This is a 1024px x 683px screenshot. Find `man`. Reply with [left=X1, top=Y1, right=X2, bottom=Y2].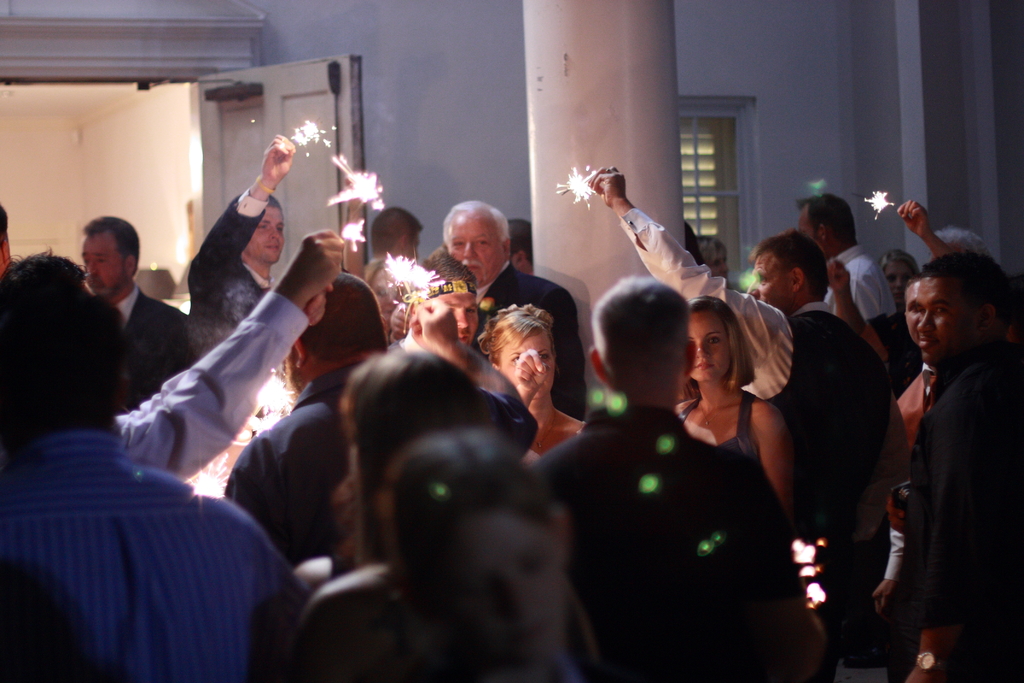
[left=539, top=281, right=828, bottom=682].
